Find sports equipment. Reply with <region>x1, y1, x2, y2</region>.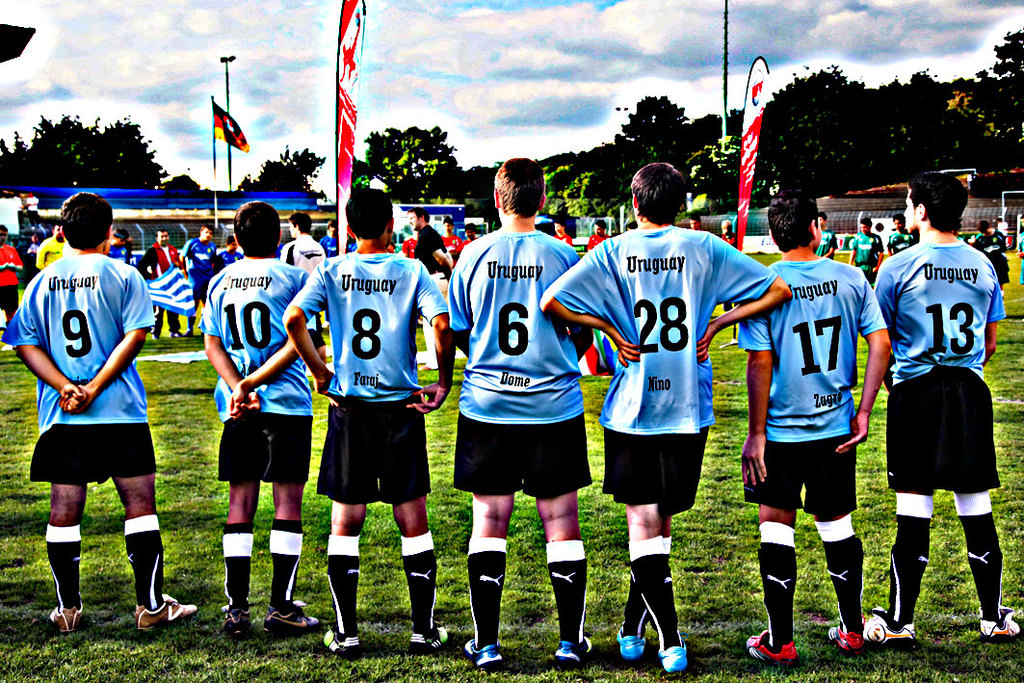
<region>409, 620, 450, 662</region>.
